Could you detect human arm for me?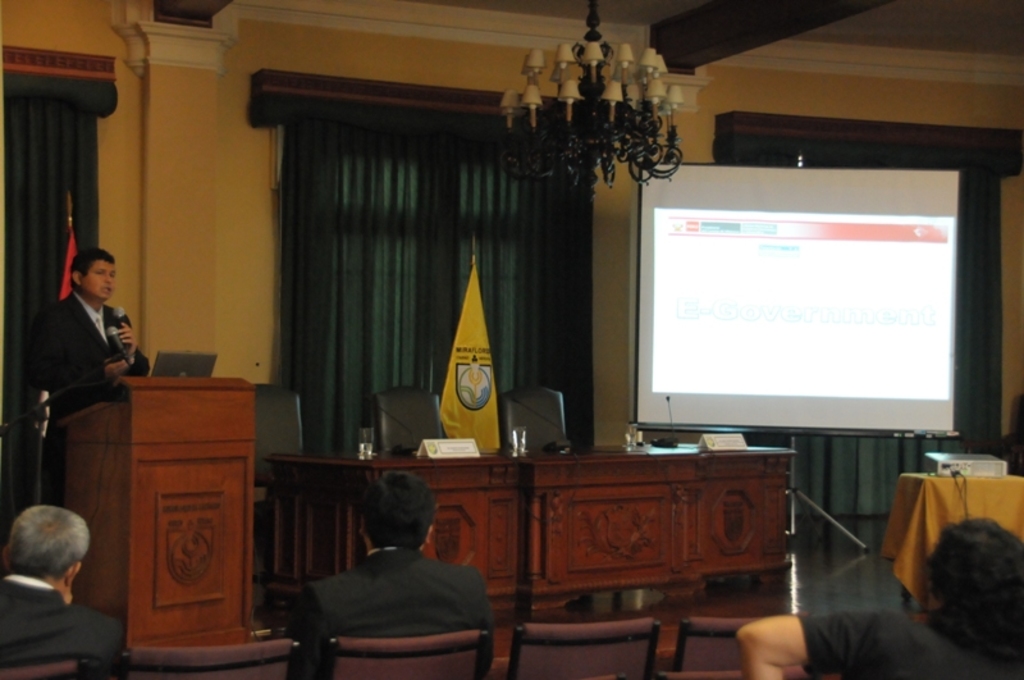
Detection result: box=[40, 298, 123, 402].
